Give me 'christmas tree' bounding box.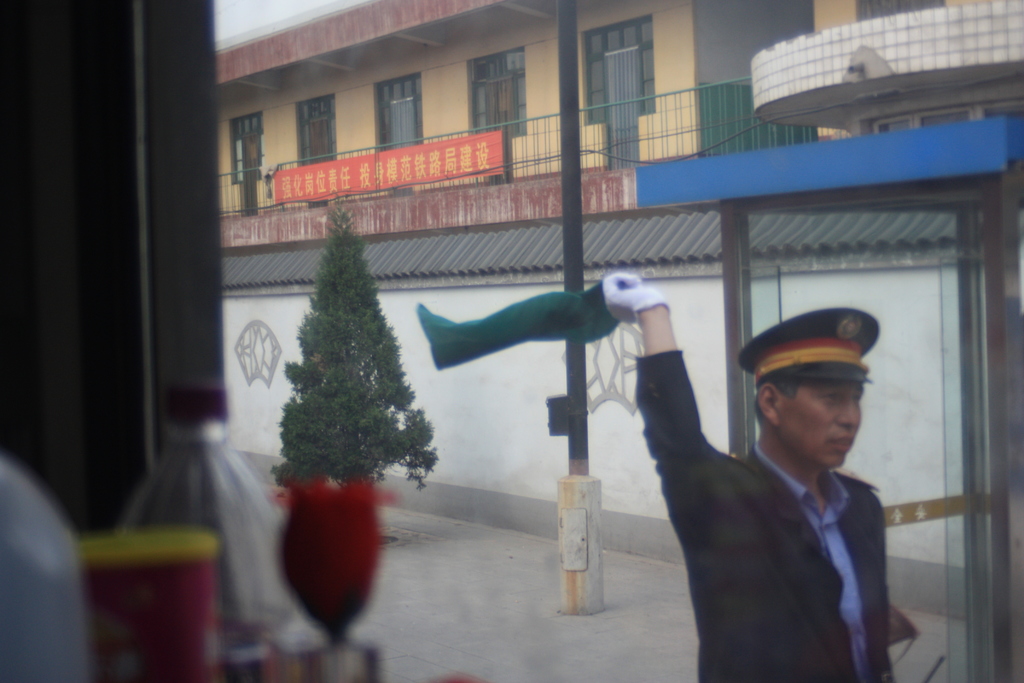
(264,181,438,497).
